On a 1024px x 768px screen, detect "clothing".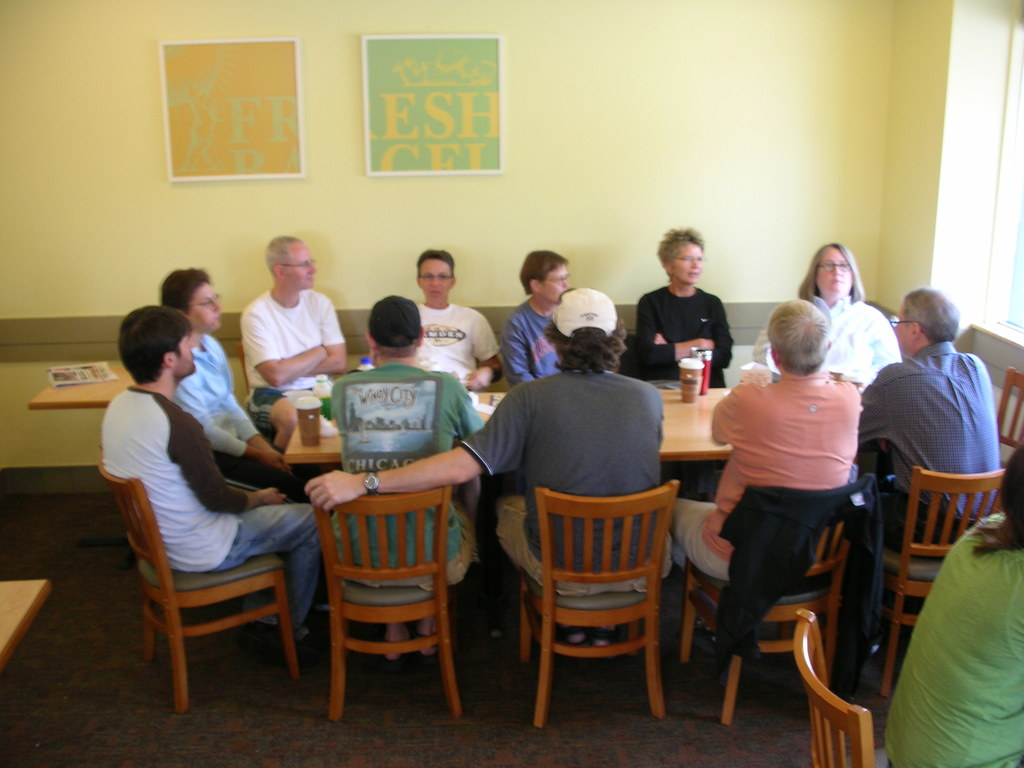
[x1=404, y1=301, x2=500, y2=389].
